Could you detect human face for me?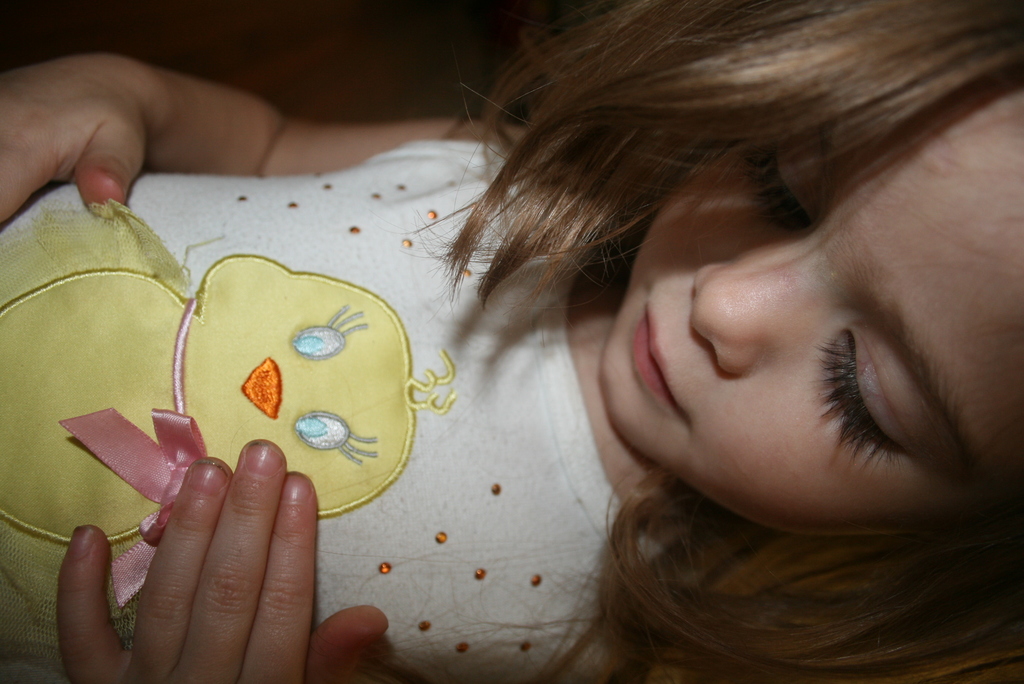
Detection result: bbox(602, 86, 1023, 536).
